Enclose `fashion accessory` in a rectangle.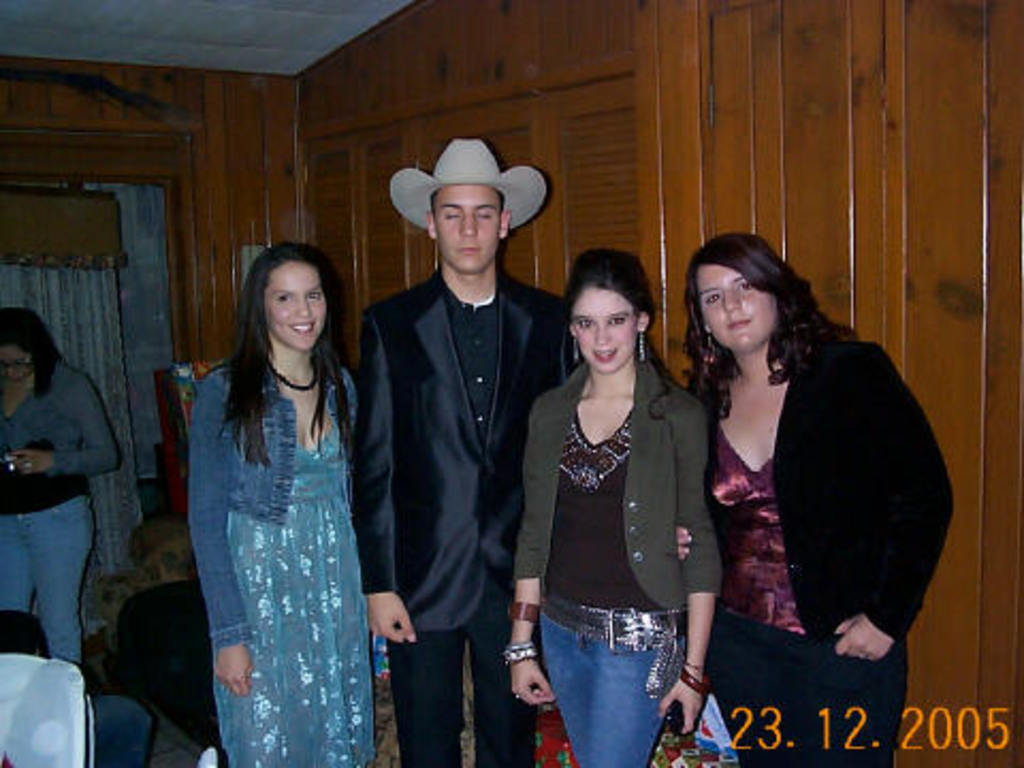
bbox=[572, 339, 580, 365].
